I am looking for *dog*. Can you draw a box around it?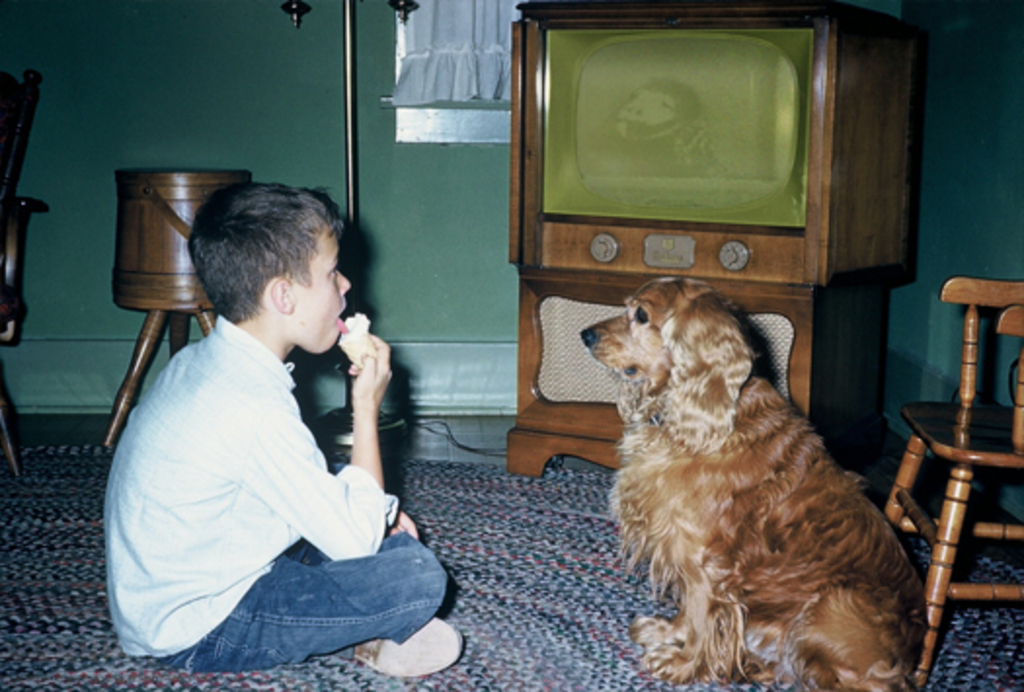
Sure, the bounding box is x1=577 y1=275 x2=928 y2=690.
